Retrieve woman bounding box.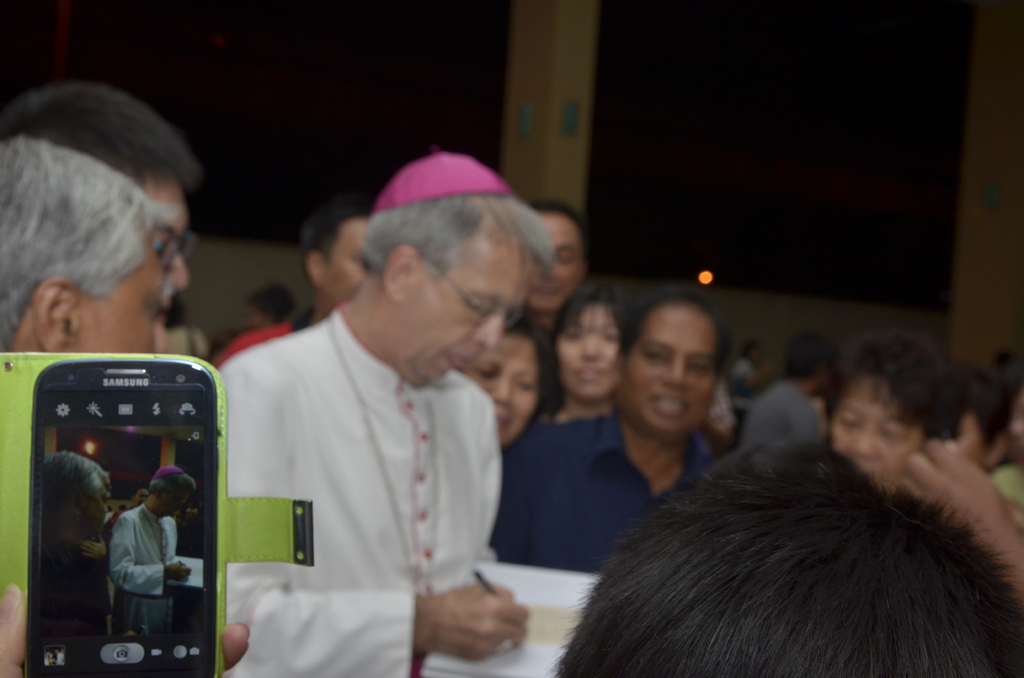
Bounding box: [left=543, top=280, right=646, bottom=419].
